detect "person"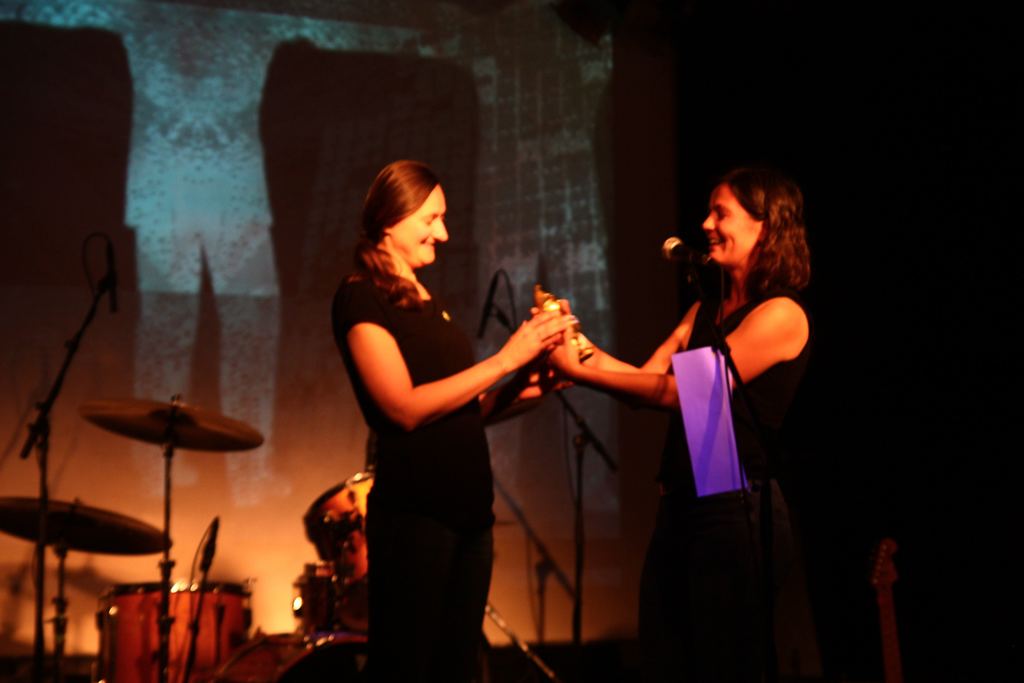
bbox=(588, 148, 817, 660)
